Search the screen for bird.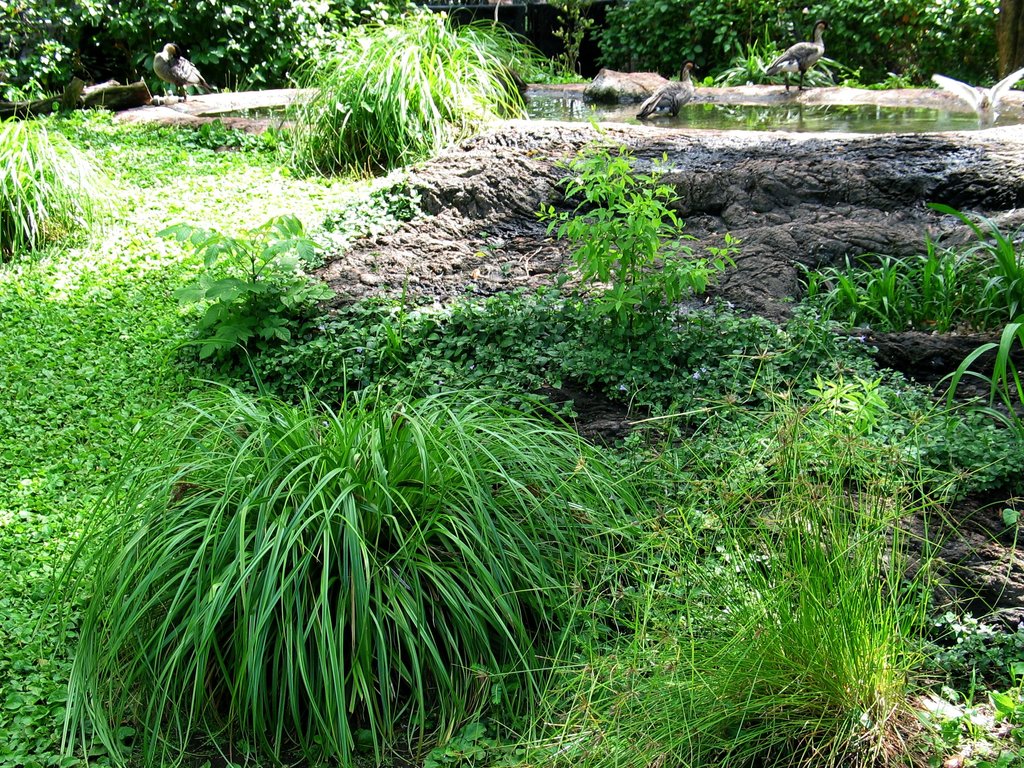
Found at region(634, 54, 707, 121).
